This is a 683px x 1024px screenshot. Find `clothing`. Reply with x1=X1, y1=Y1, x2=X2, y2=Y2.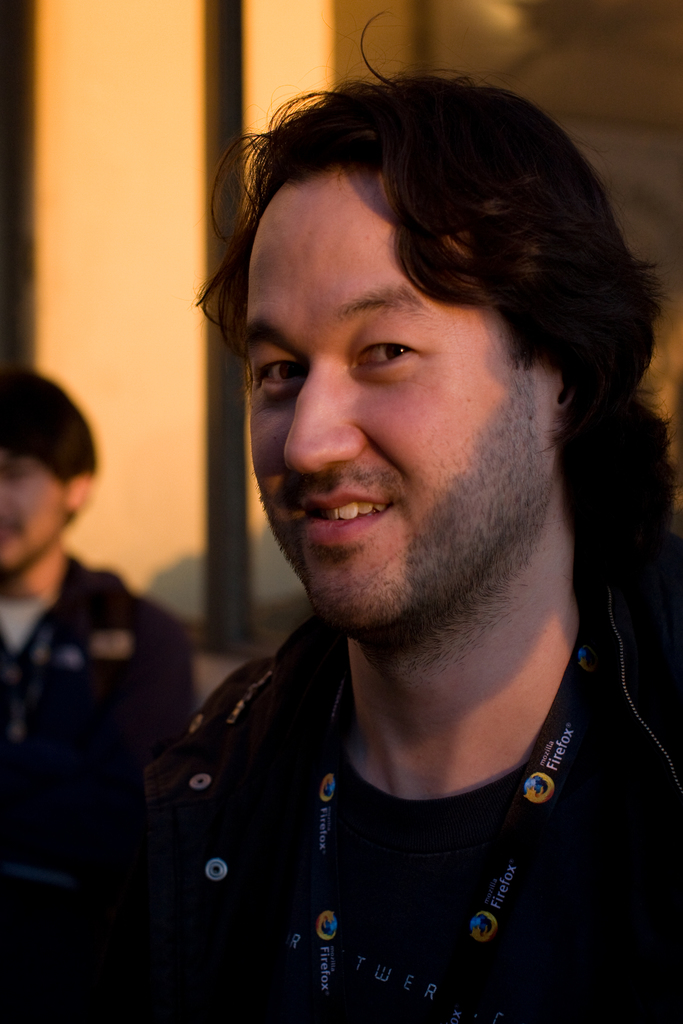
x1=0, y1=544, x2=190, y2=1023.
